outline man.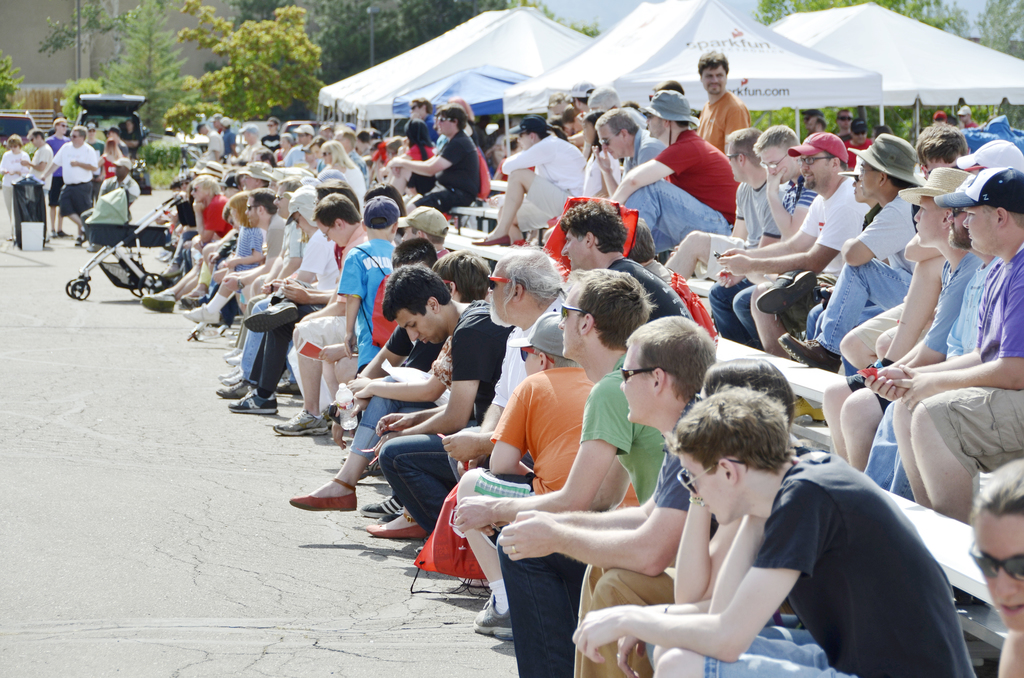
Outline: Rect(797, 106, 824, 127).
